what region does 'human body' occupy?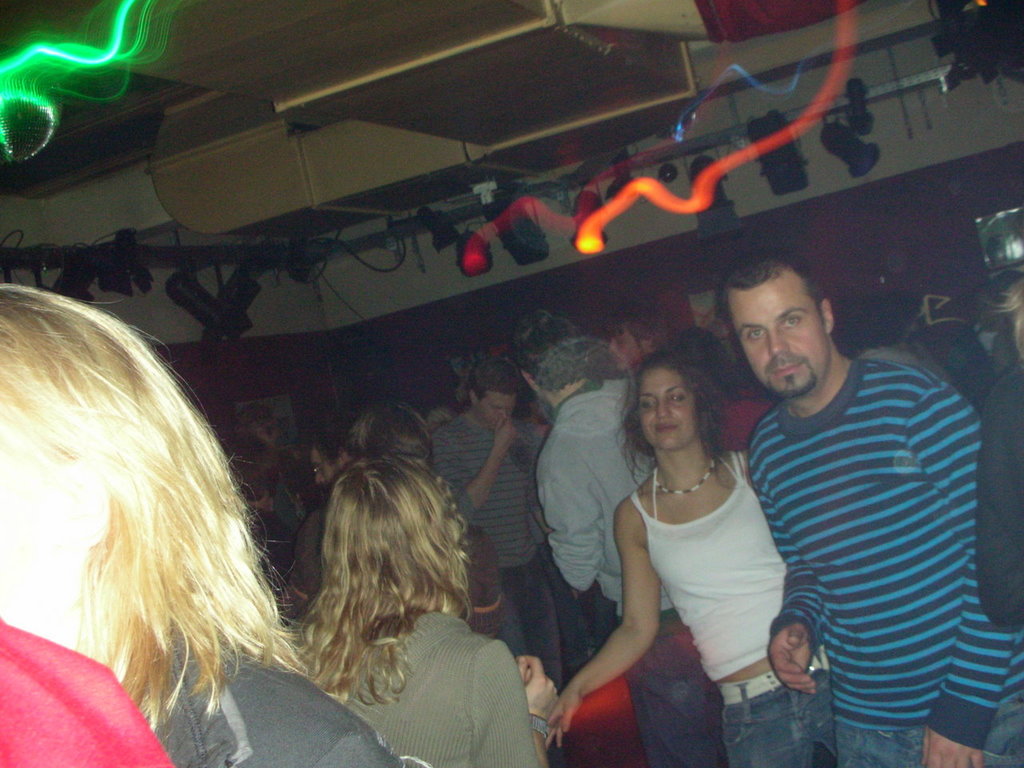
0, 282, 306, 767.
